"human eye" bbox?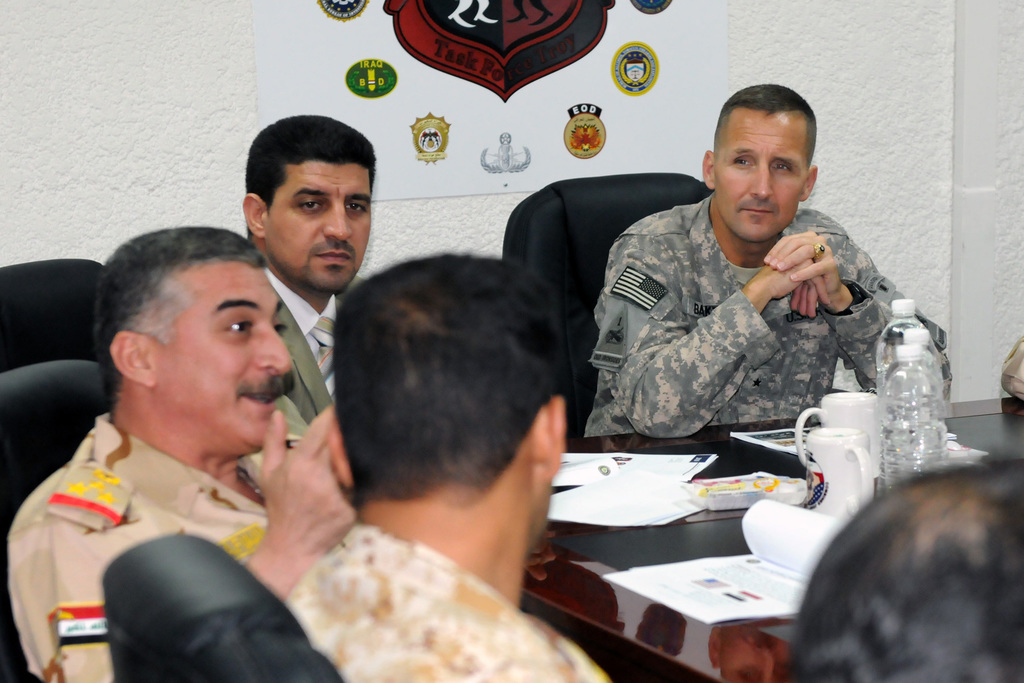
345 201 366 216
